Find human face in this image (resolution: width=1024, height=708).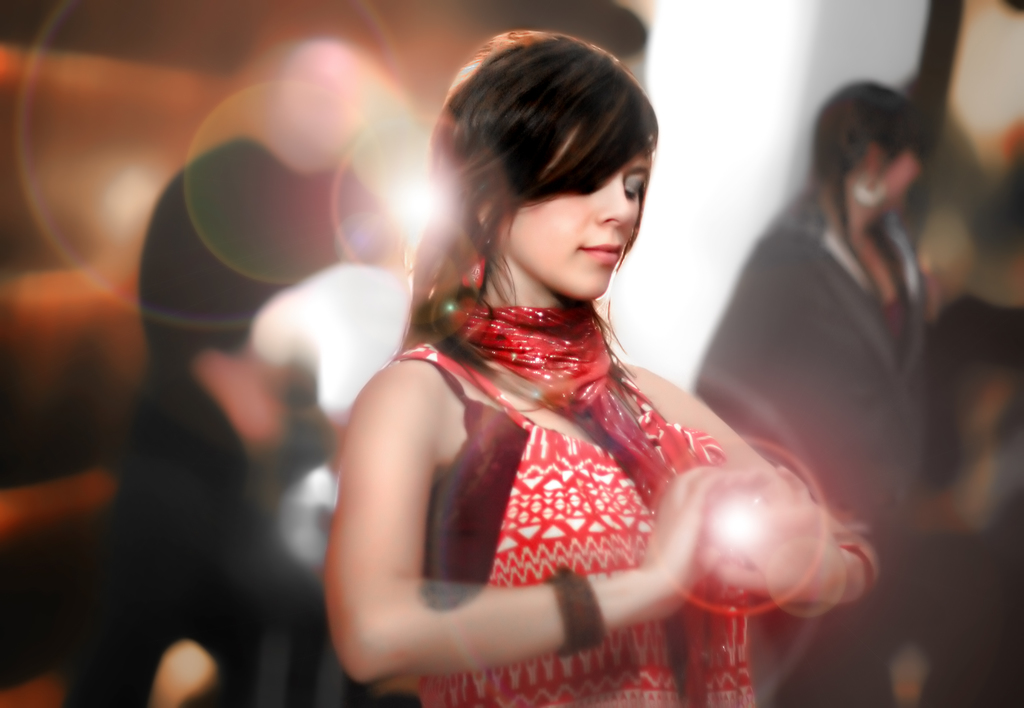
BBox(876, 143, 920, 211).
